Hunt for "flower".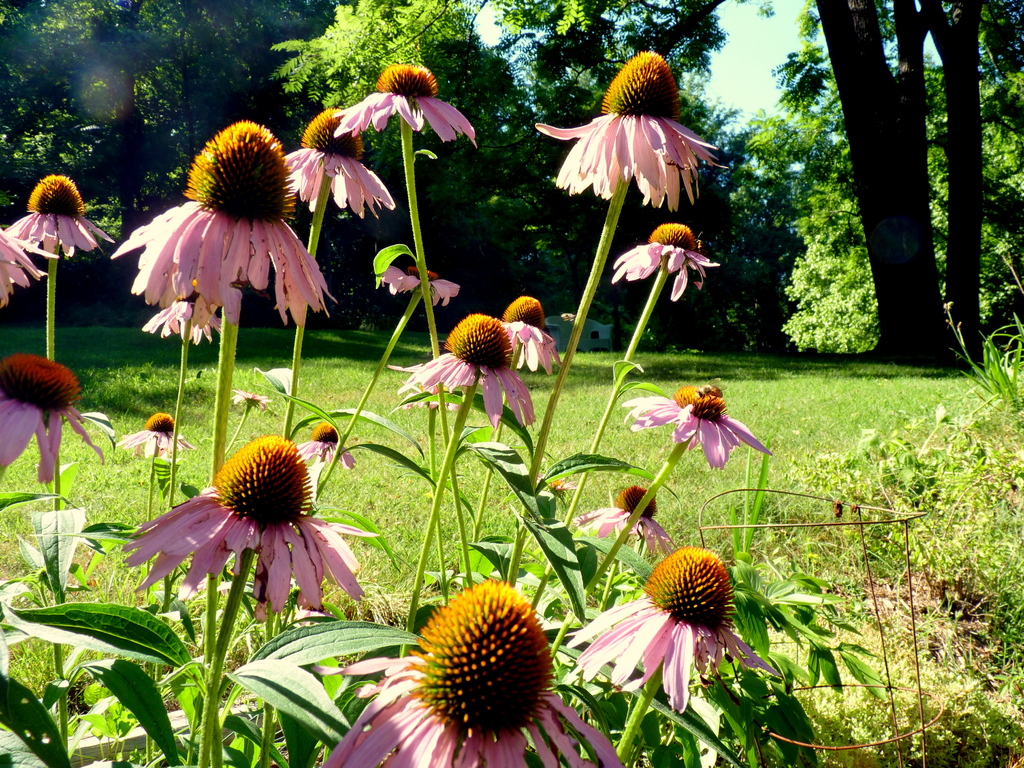
Hunted down at l=380, t=263, r=461, b=308.
